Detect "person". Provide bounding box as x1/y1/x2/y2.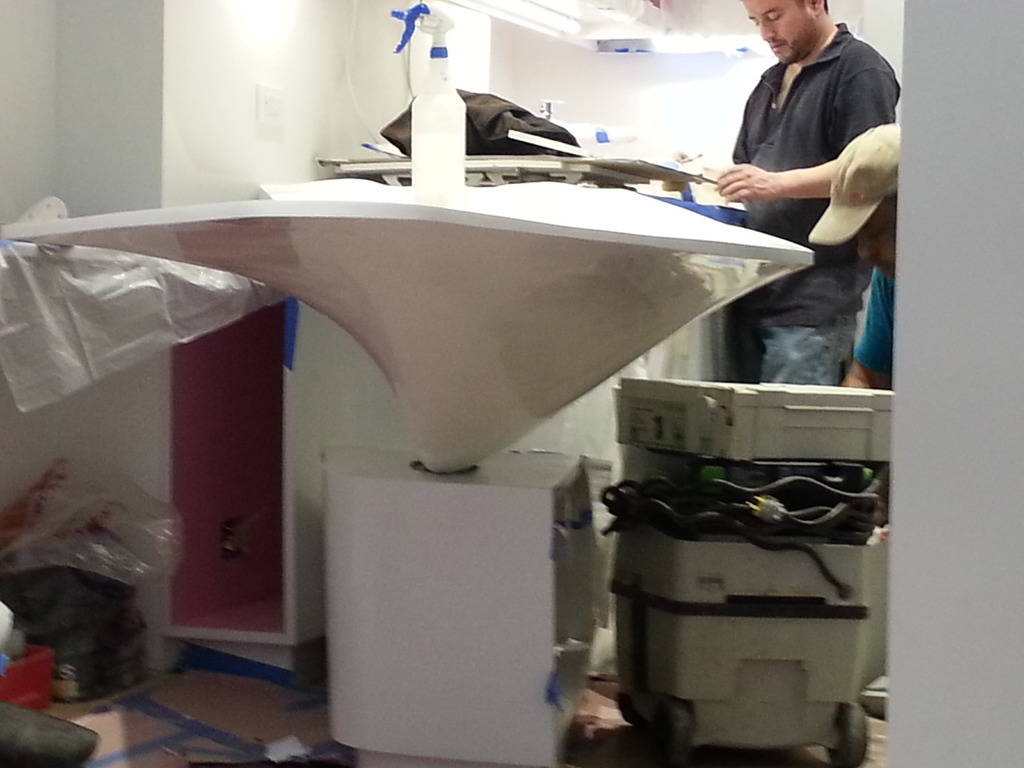
812/122/899/394.
